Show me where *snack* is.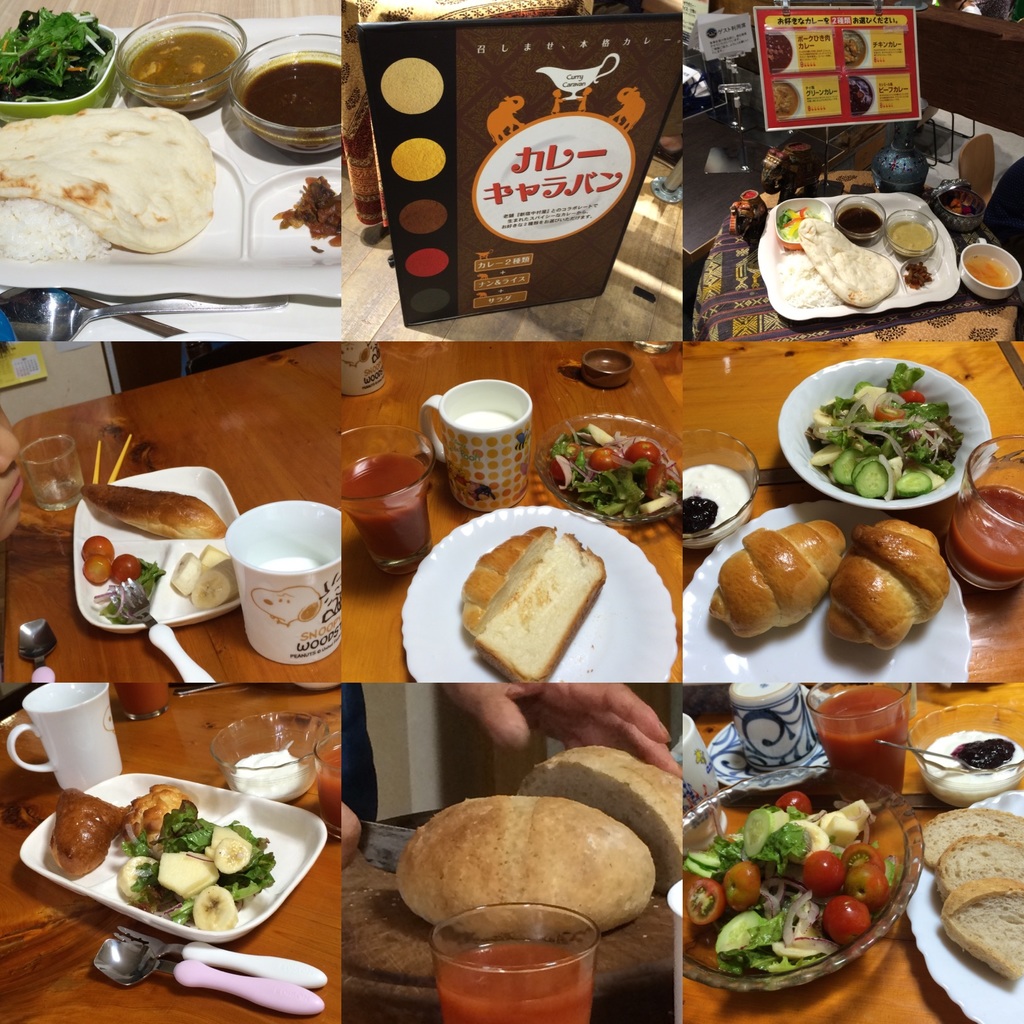
*snack* is at 832, 522, 955, 644.
